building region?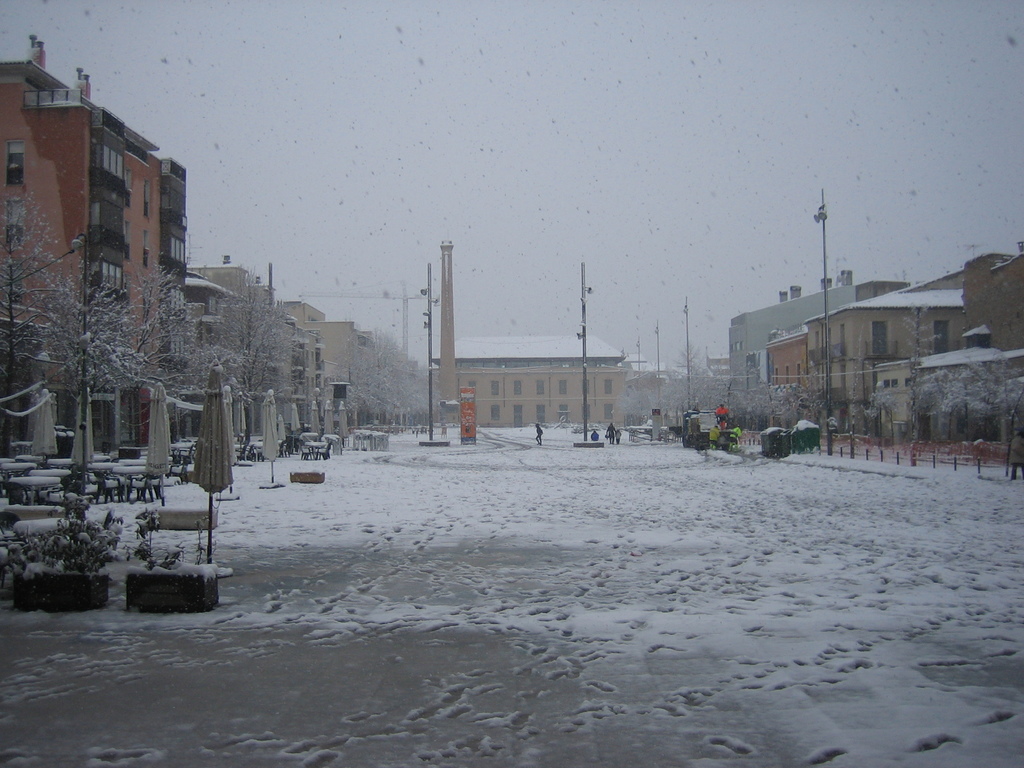
left=632, top=359, right=675, bottom=385
